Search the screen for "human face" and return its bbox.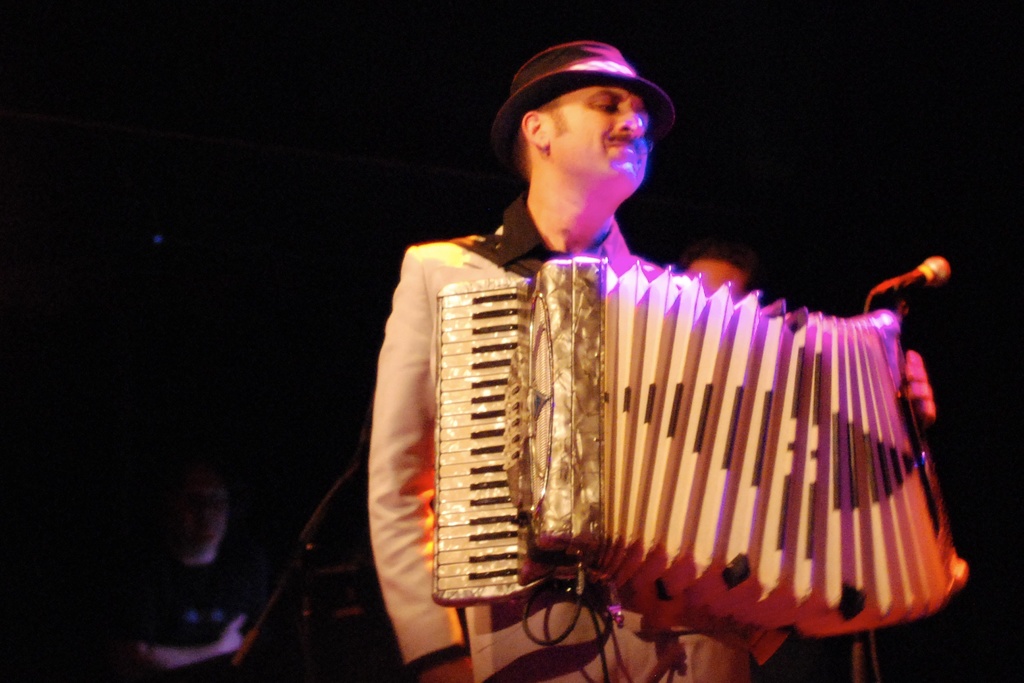
Found: 553/79/651/186.
